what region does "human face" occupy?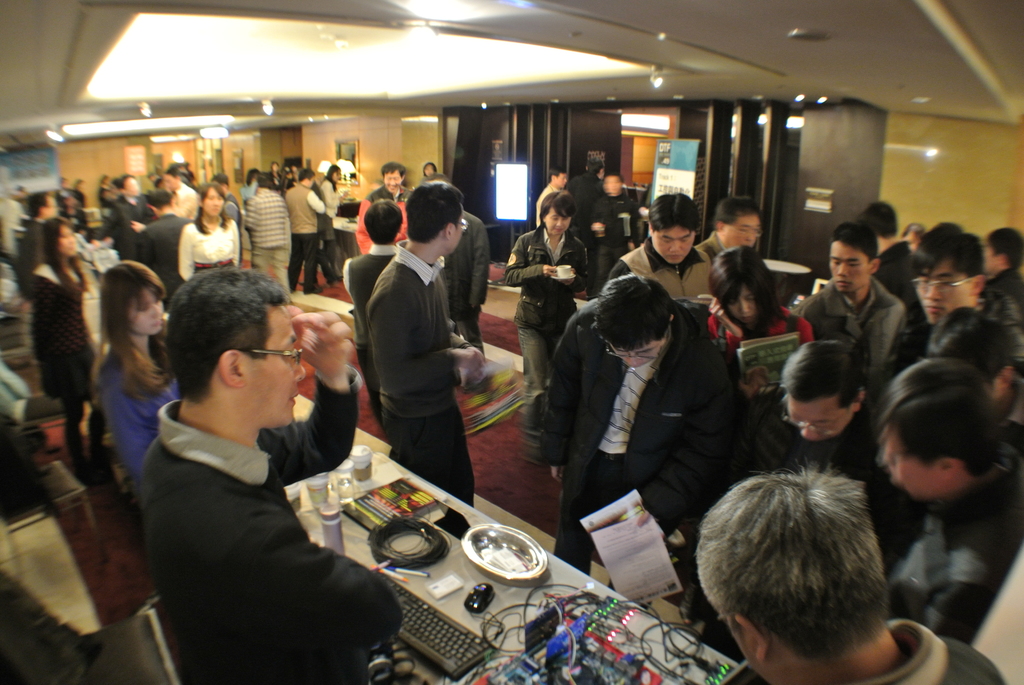
bbox=(726, 286, 758, 324).
